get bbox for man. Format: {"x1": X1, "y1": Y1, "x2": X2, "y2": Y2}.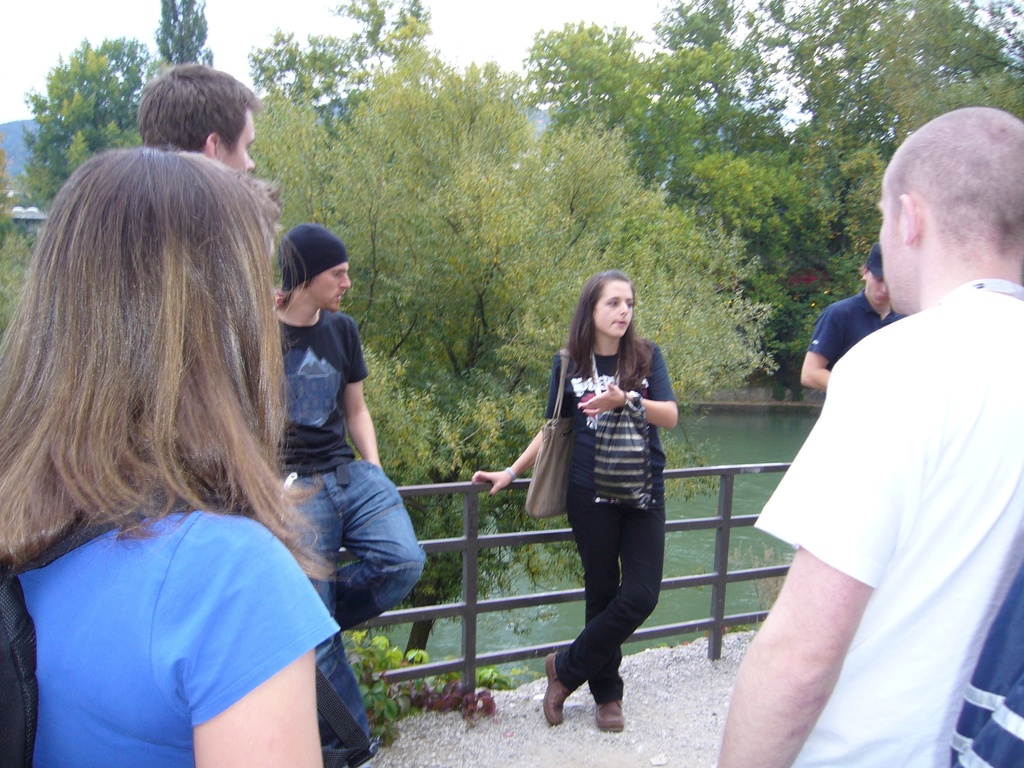
{"x1": 270, "y1": 219, "x2": 430, "y2": 767}.
